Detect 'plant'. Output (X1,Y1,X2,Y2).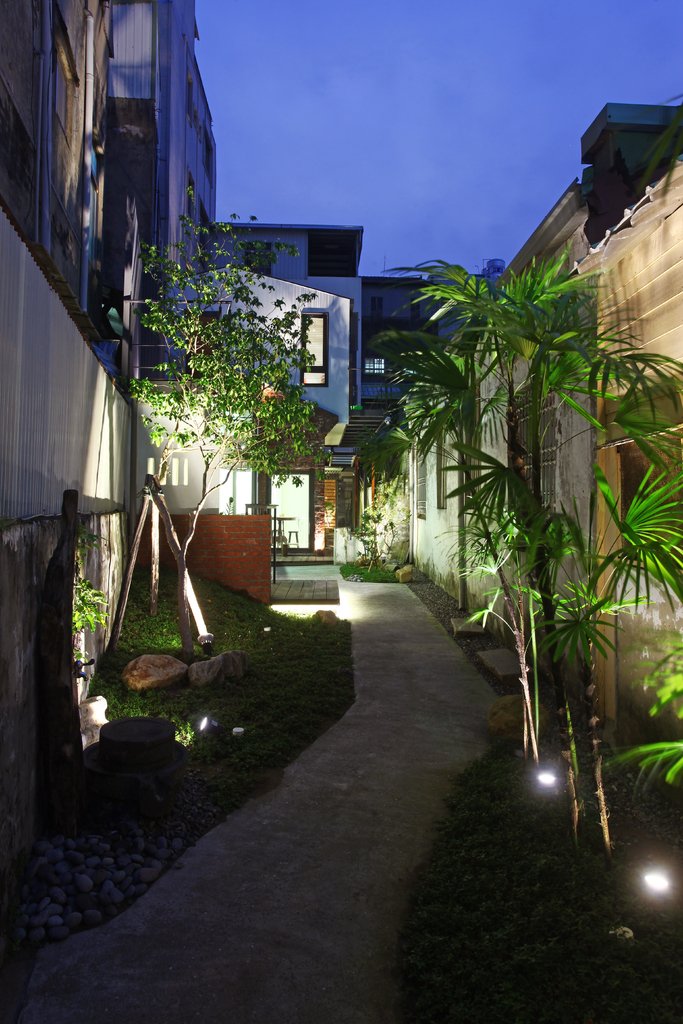
(62,524,115,682).
